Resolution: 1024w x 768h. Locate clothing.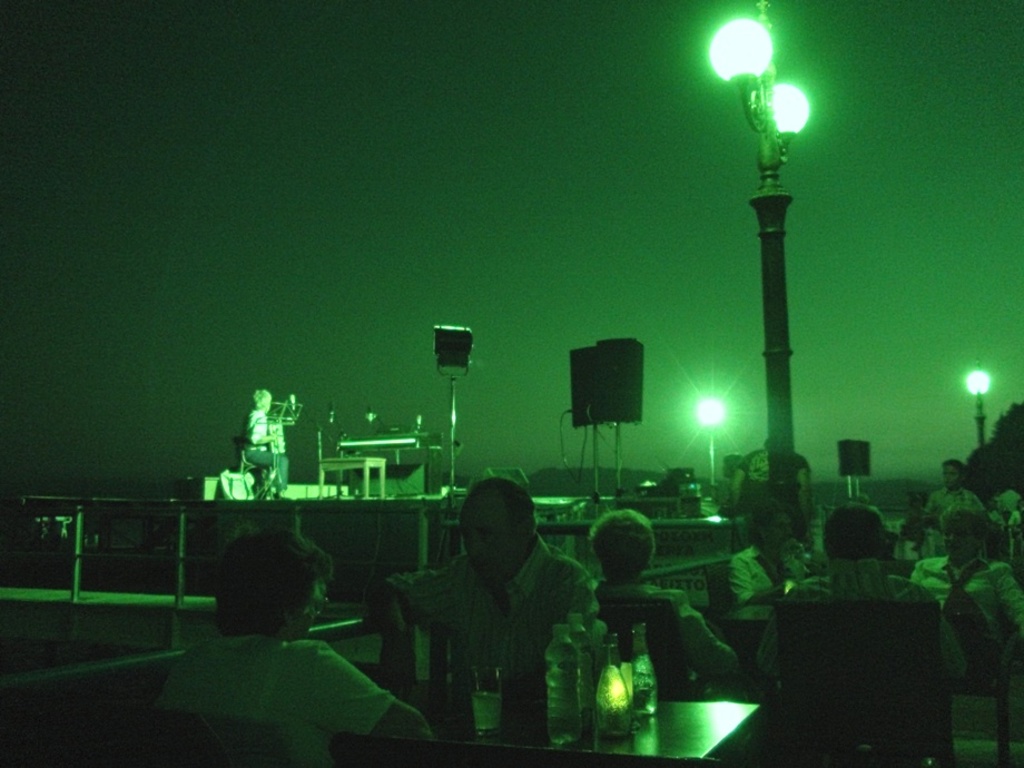
locate(915, 559, 1023, 698).
